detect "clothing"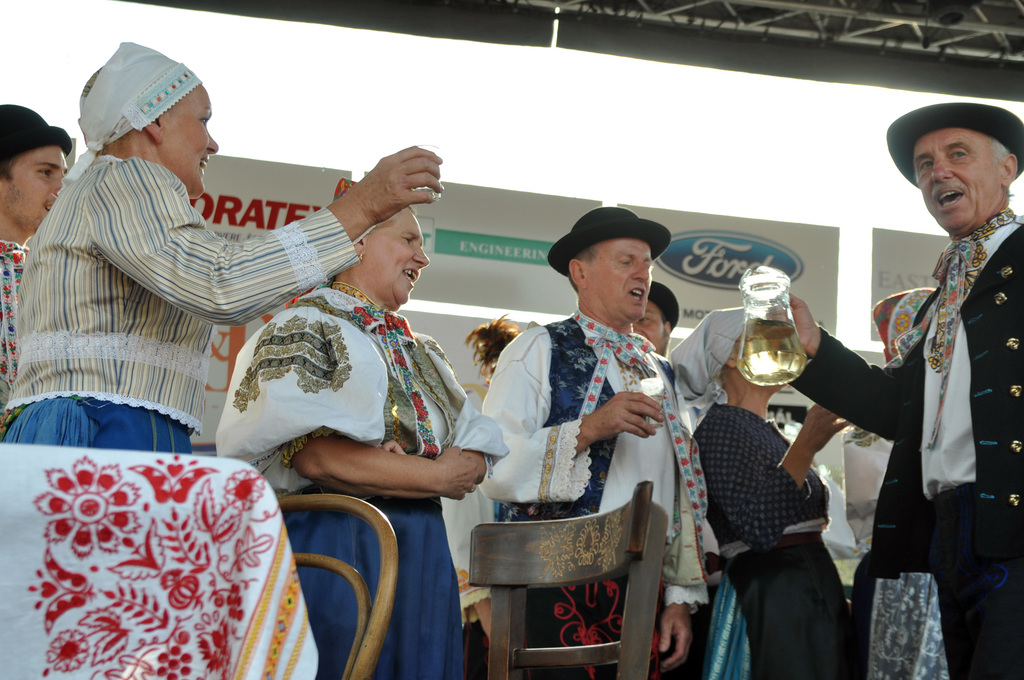
{"left": 220, "top": 284, "right": 513, "bottom": 679}
